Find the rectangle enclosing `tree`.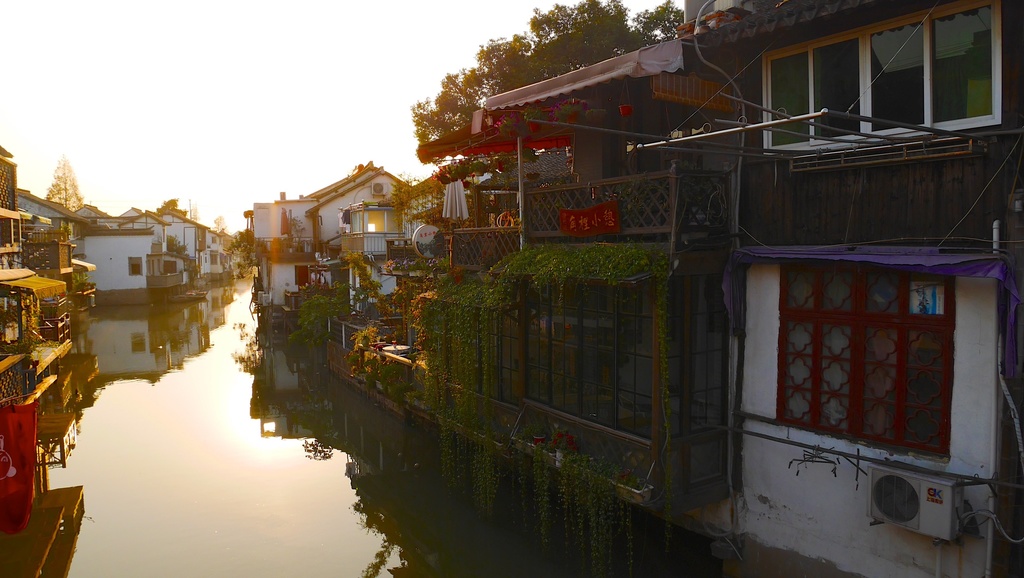
38/158/86/235.
